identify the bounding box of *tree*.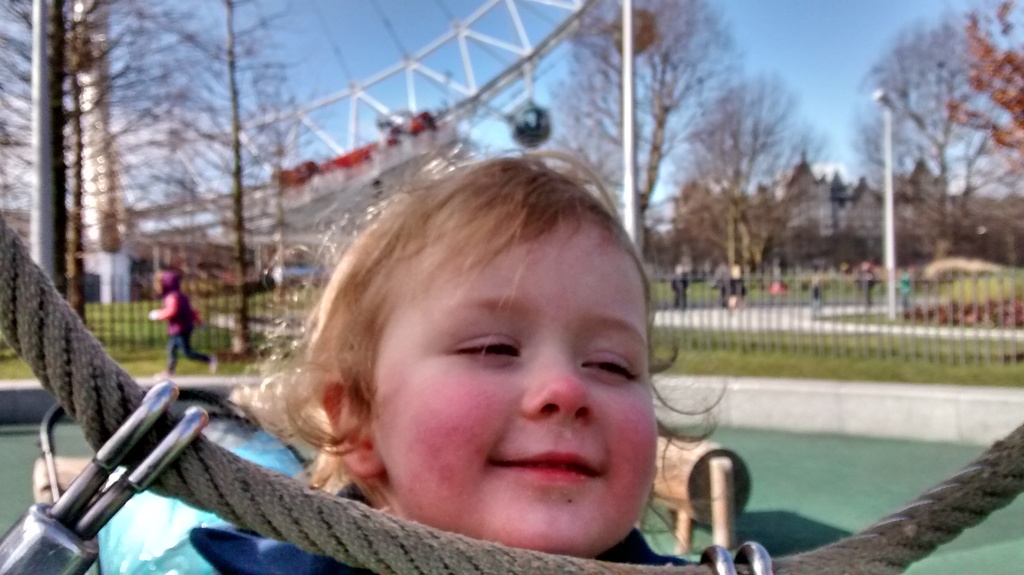
pyautogui.locateOnScreen(0, 0, 227, 334).
